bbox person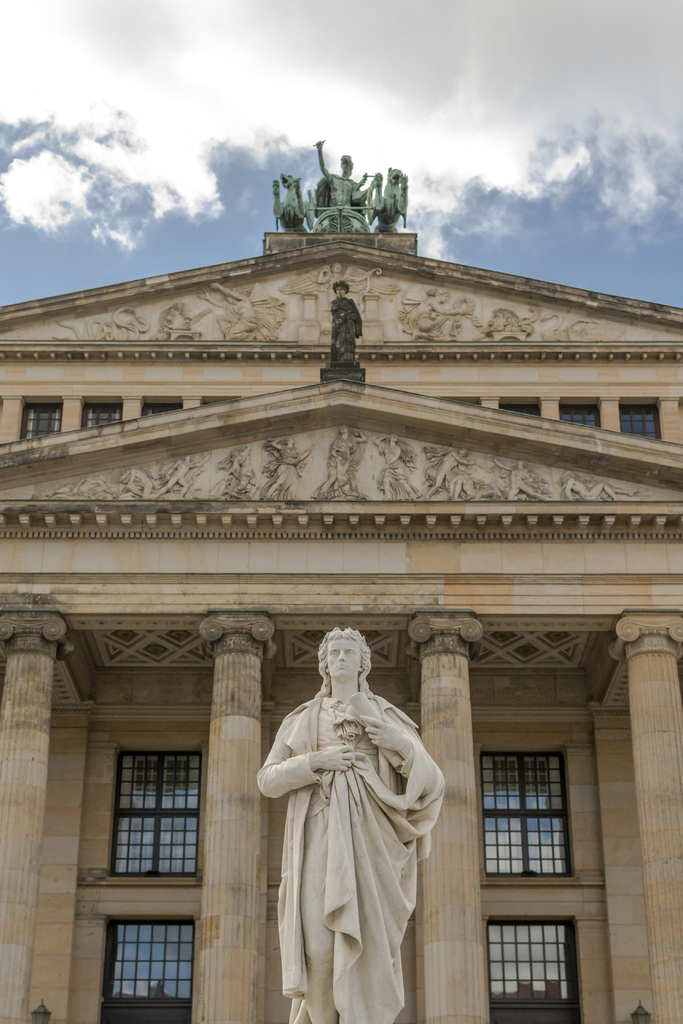
detection(325, 141, 363, 223)
